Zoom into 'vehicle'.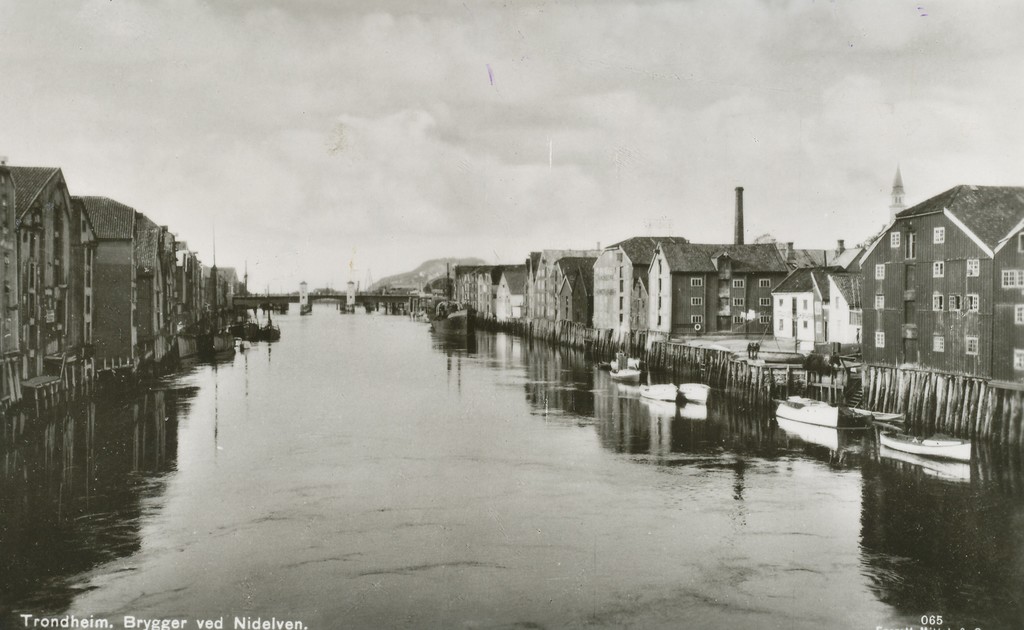
Zoom target: 429 263 478 336.
